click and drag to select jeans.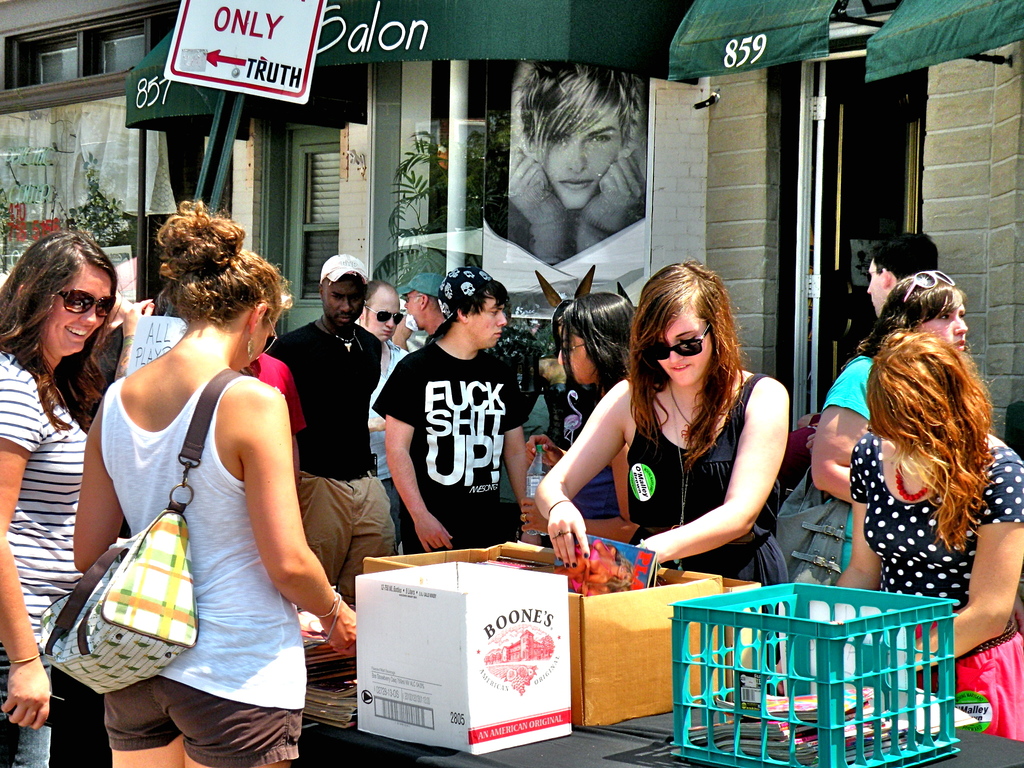
Selection: bbox(0, 725, 53, 767).
